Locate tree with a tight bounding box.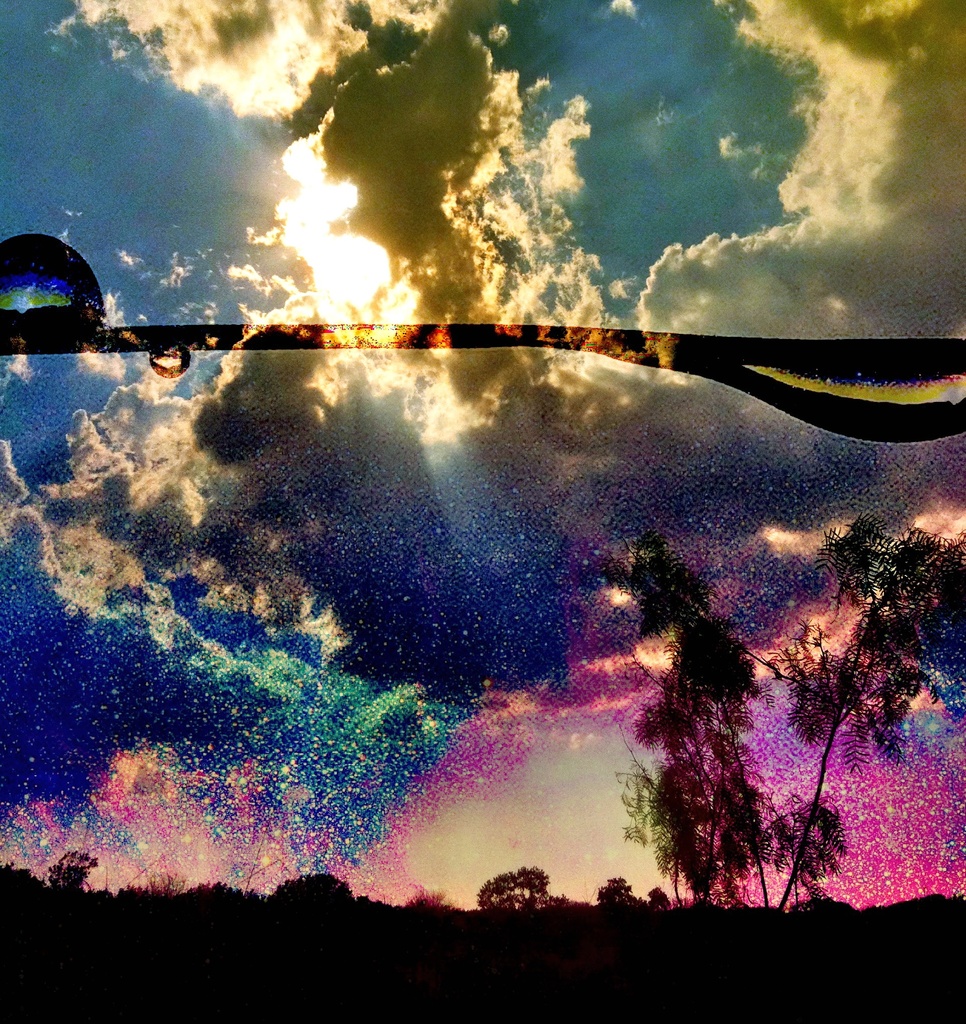
bbox=(647, 884, 675, 905).
